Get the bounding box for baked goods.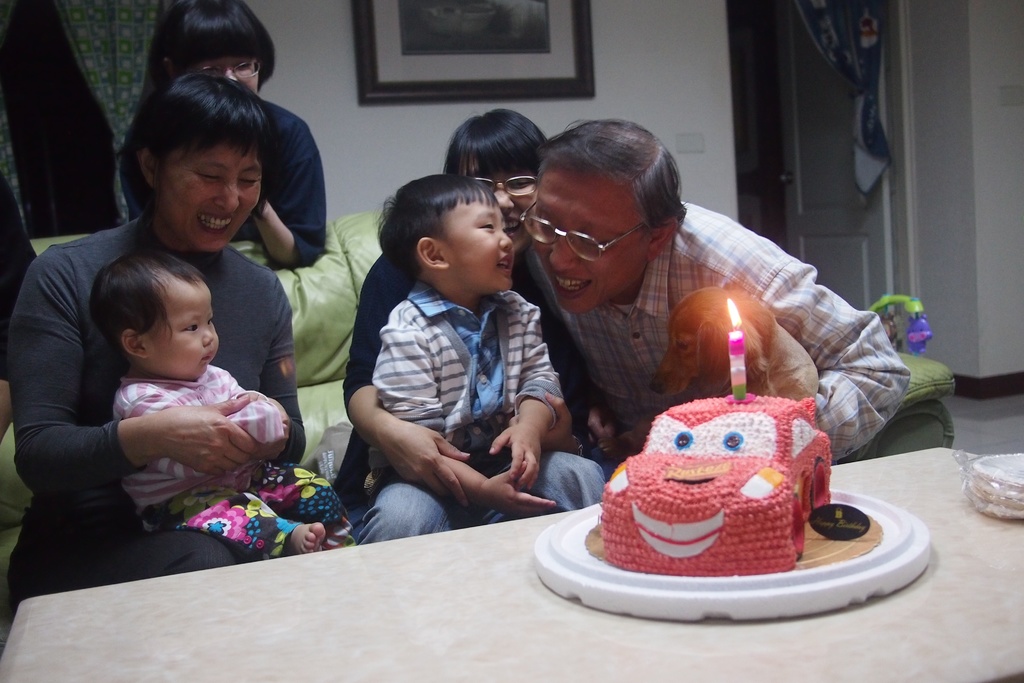
select_region(596, 394, 831, 579).
